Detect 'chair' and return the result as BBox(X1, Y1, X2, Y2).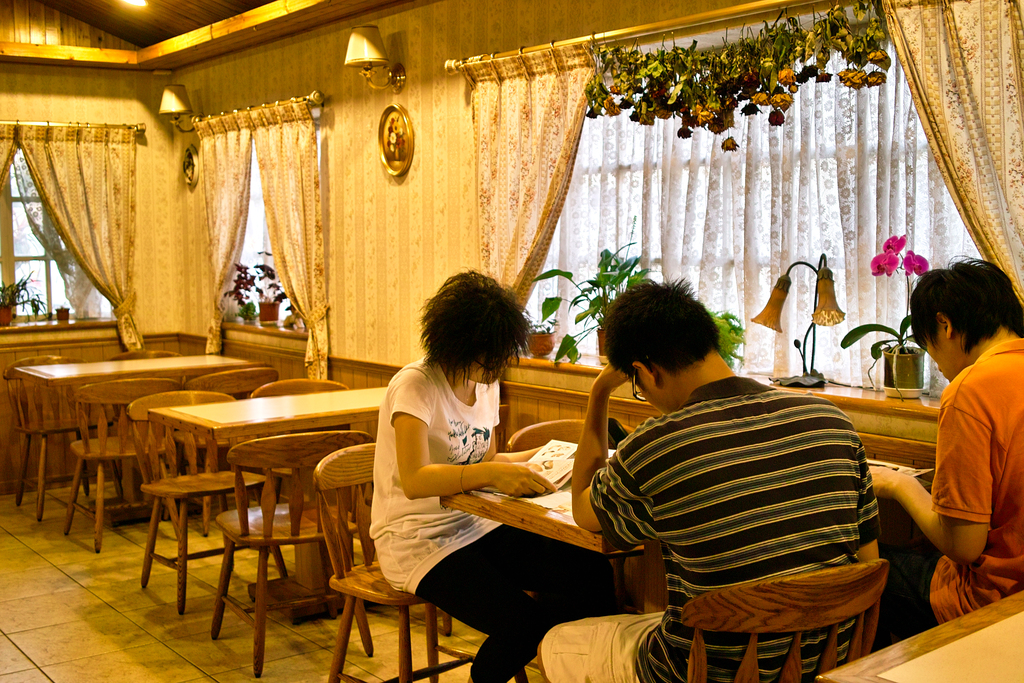
BBox(11, 362, 111, 522).
